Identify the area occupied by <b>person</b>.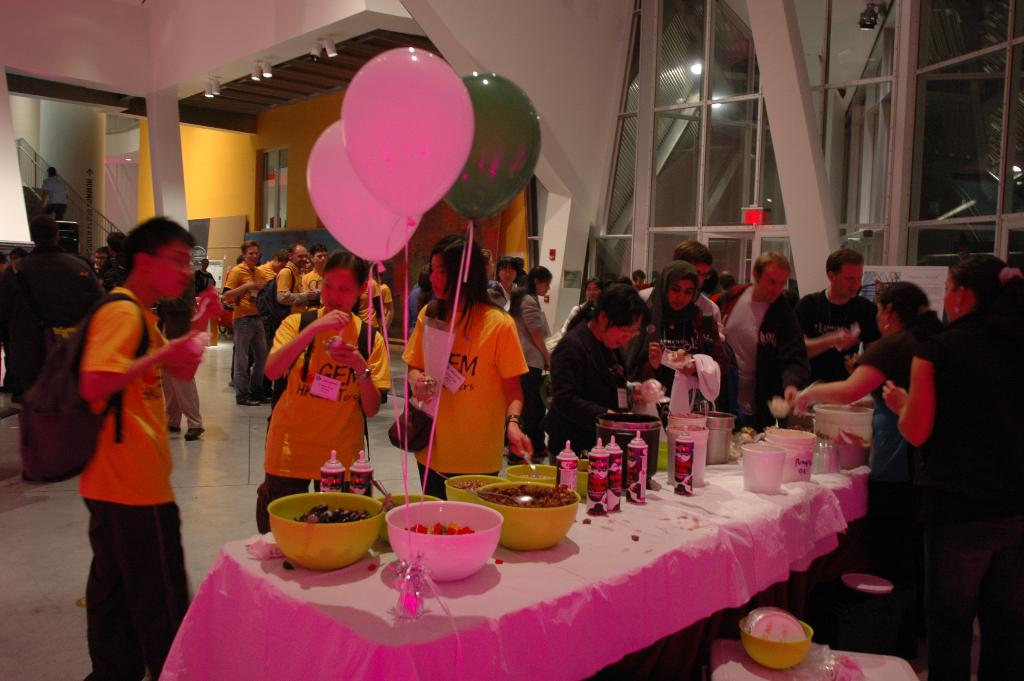
Area: (x1=95, y1=256, x2=104, y2=271).
